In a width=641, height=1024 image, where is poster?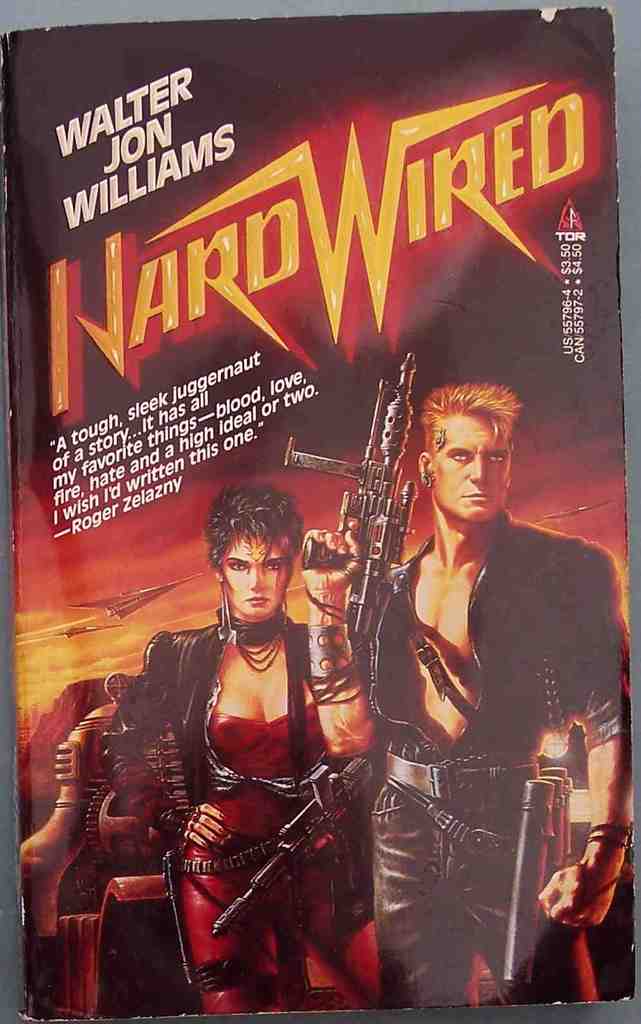
(2,5,638,1019).
